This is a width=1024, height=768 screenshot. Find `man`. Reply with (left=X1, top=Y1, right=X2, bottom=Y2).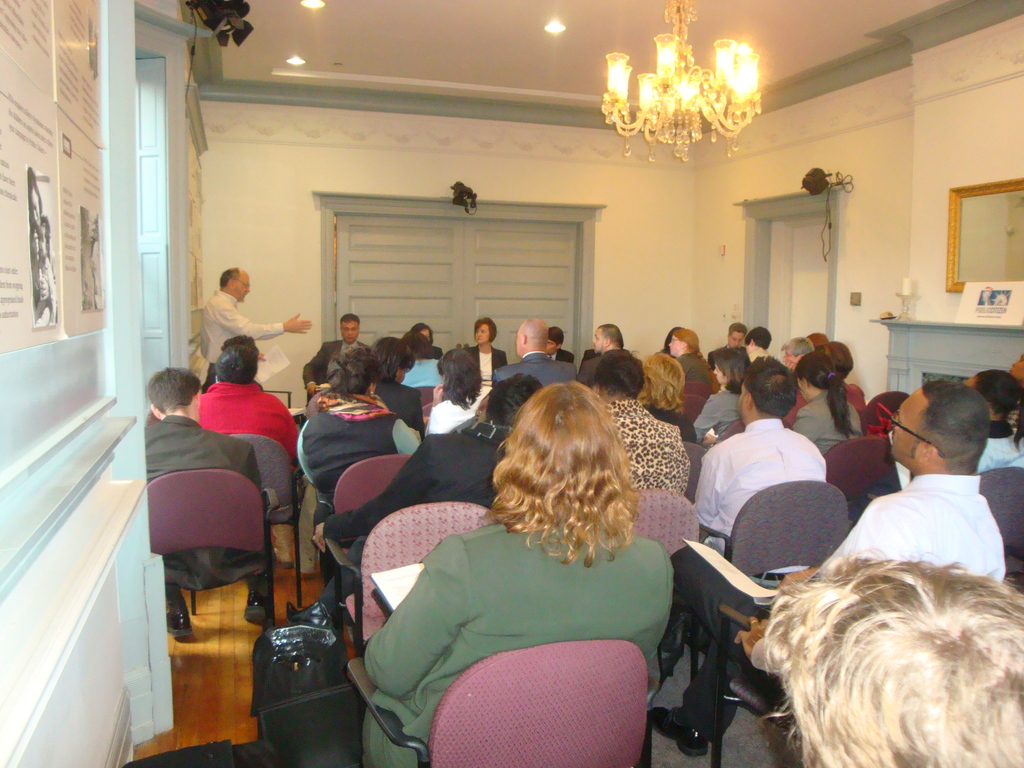
(left=778, top=334, right=817, bottom=376).
